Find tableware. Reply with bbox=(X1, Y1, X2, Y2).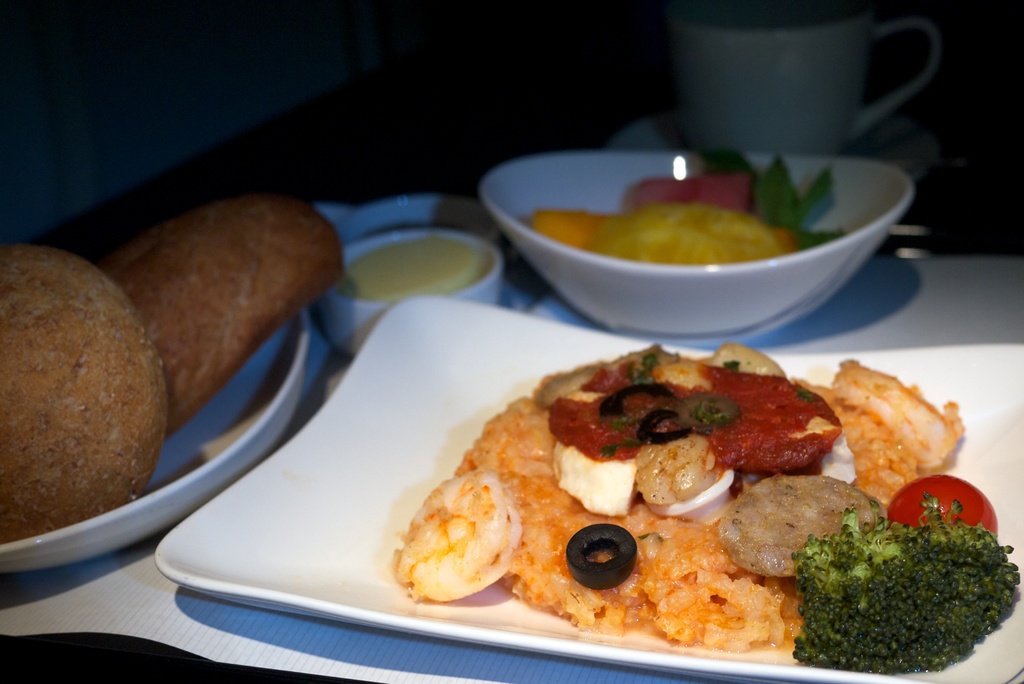
bbox=(0, 298, 324, 578).
